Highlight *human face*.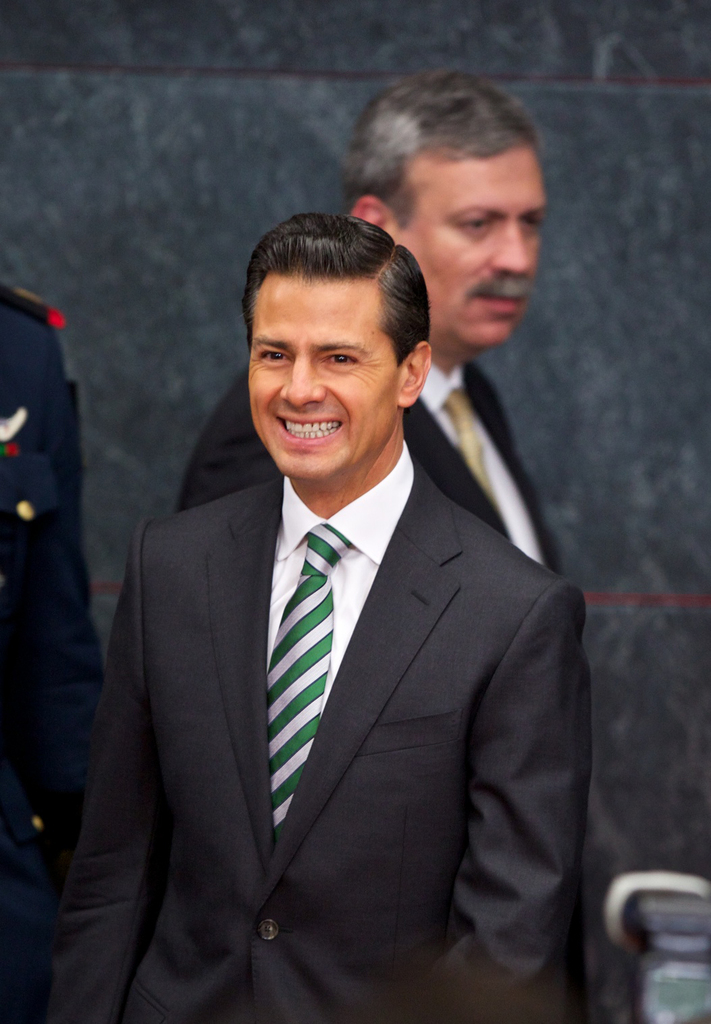
Highlighted region: pyautogui.locateOnScreen(394, 145, 548, 345).
